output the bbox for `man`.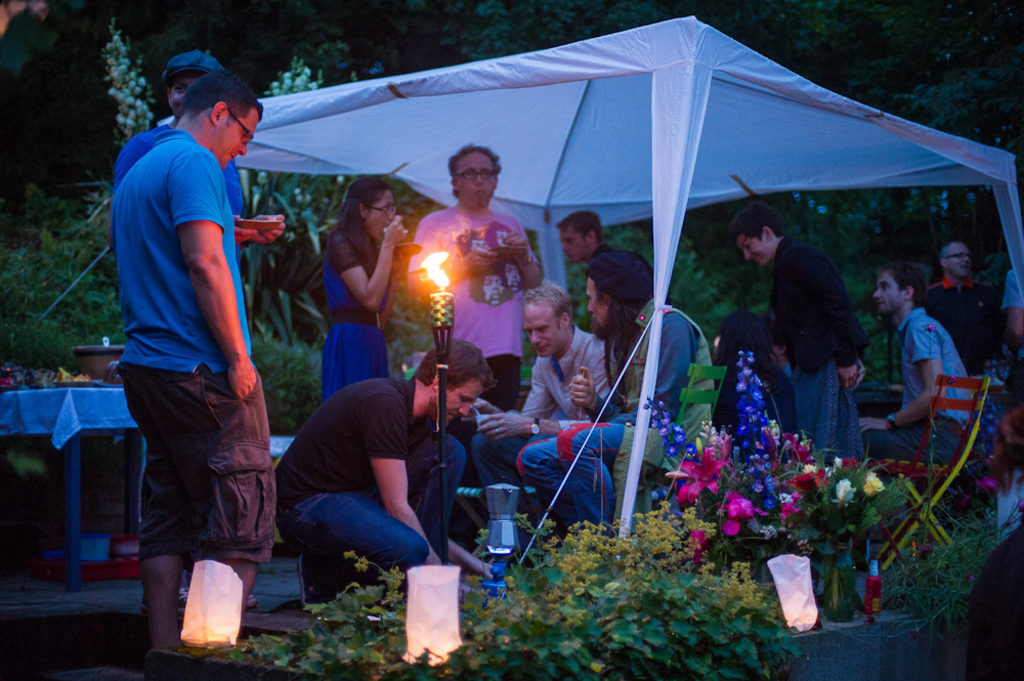
box=[998, 268, 1023, 356].
